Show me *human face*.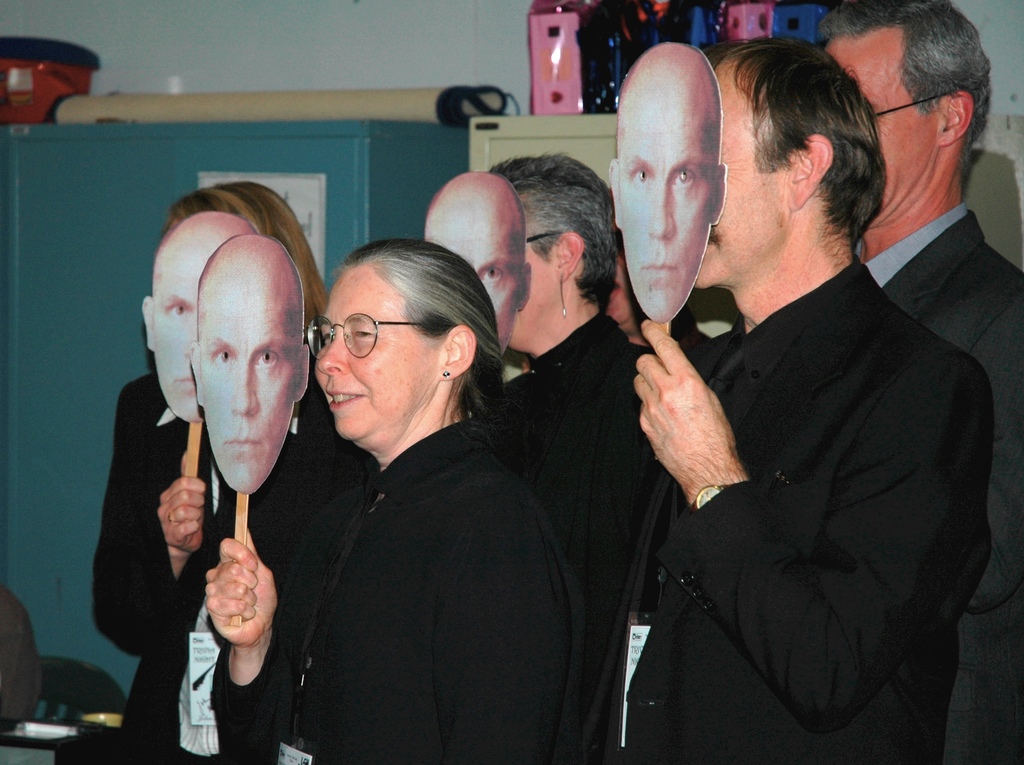
*human face* is here: {"left": 616, "top": 101, "right": 716, "bottom": 324}.
